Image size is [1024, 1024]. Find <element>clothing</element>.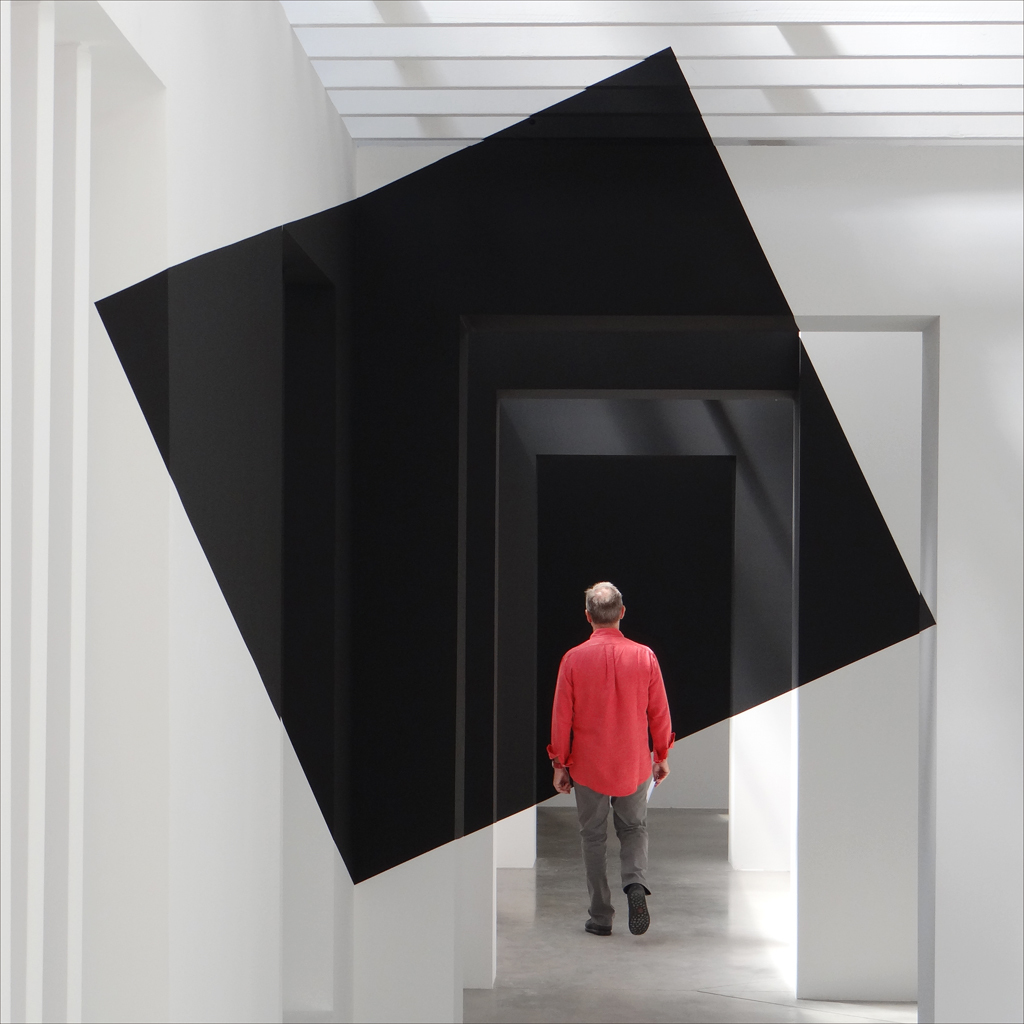
bbox(547, 586, 670, 813).
